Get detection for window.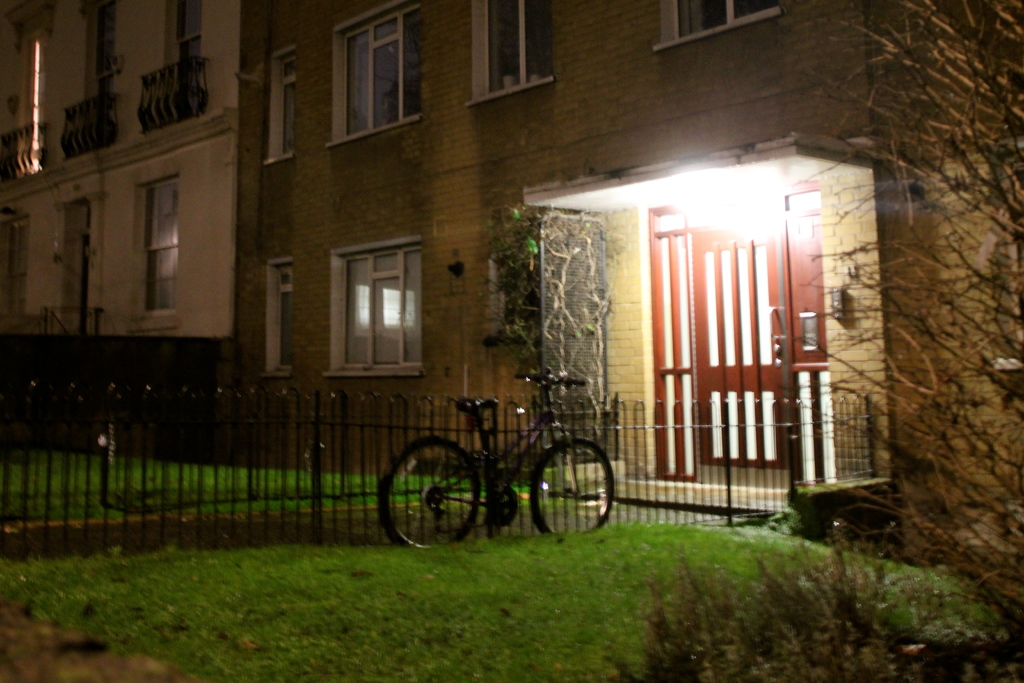
Detection: Rect(255, 252, 301, 375).
